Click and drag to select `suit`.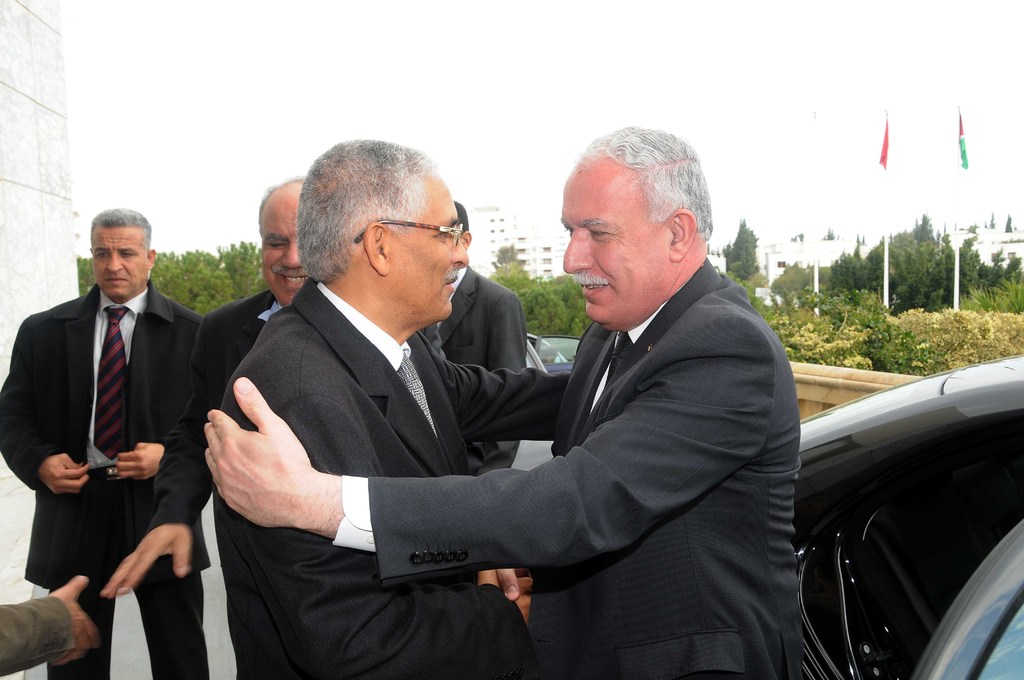
Selection: detection(326, 254, 801, 679).
